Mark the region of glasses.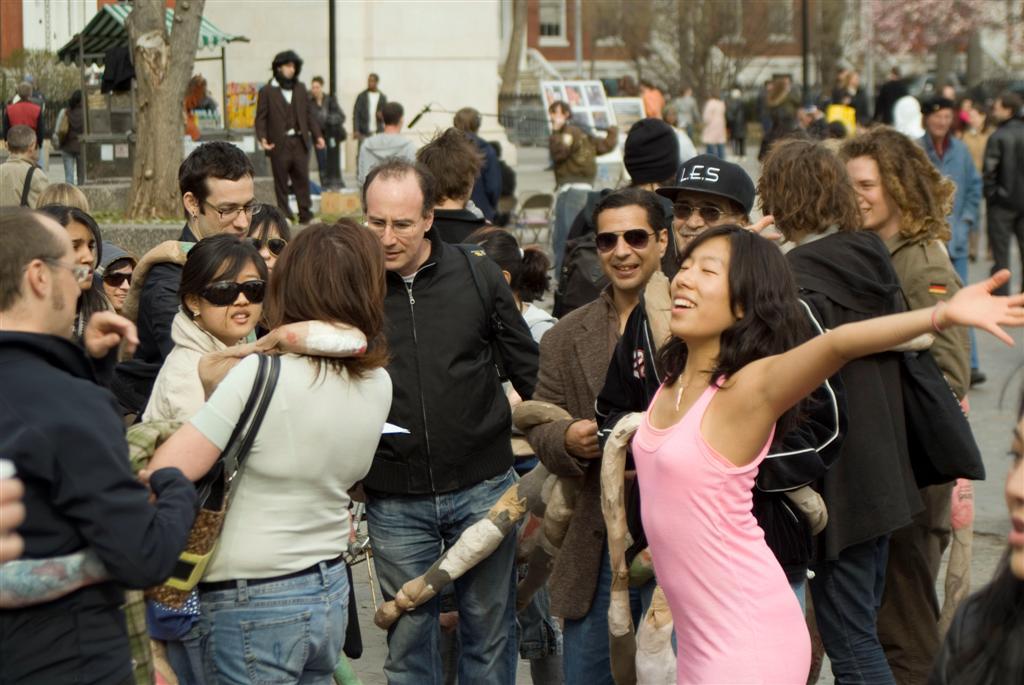
Region: [38, 258, 89, 285].
